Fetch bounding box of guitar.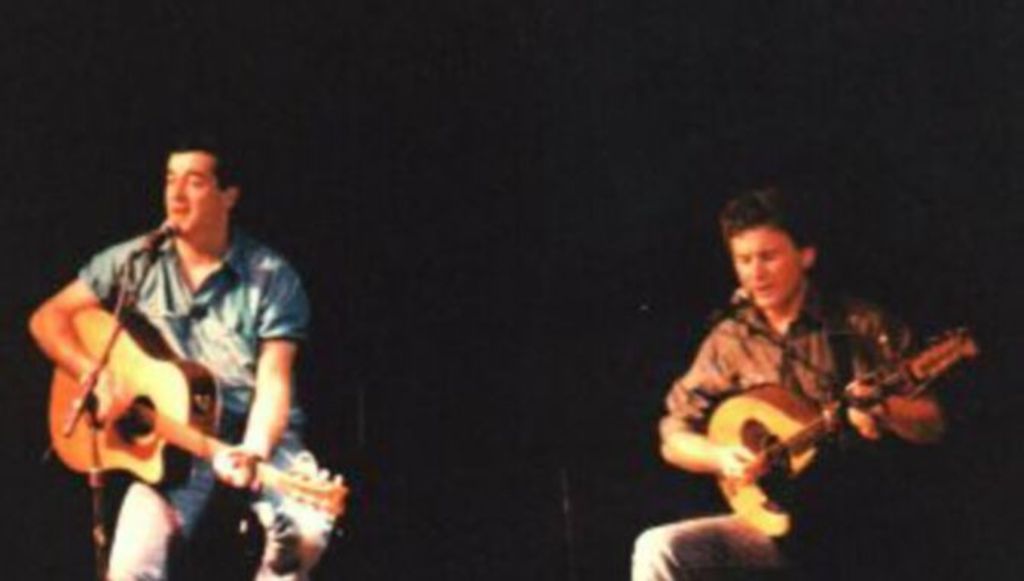
Bbox: crop(709, 327, 975, 535).
